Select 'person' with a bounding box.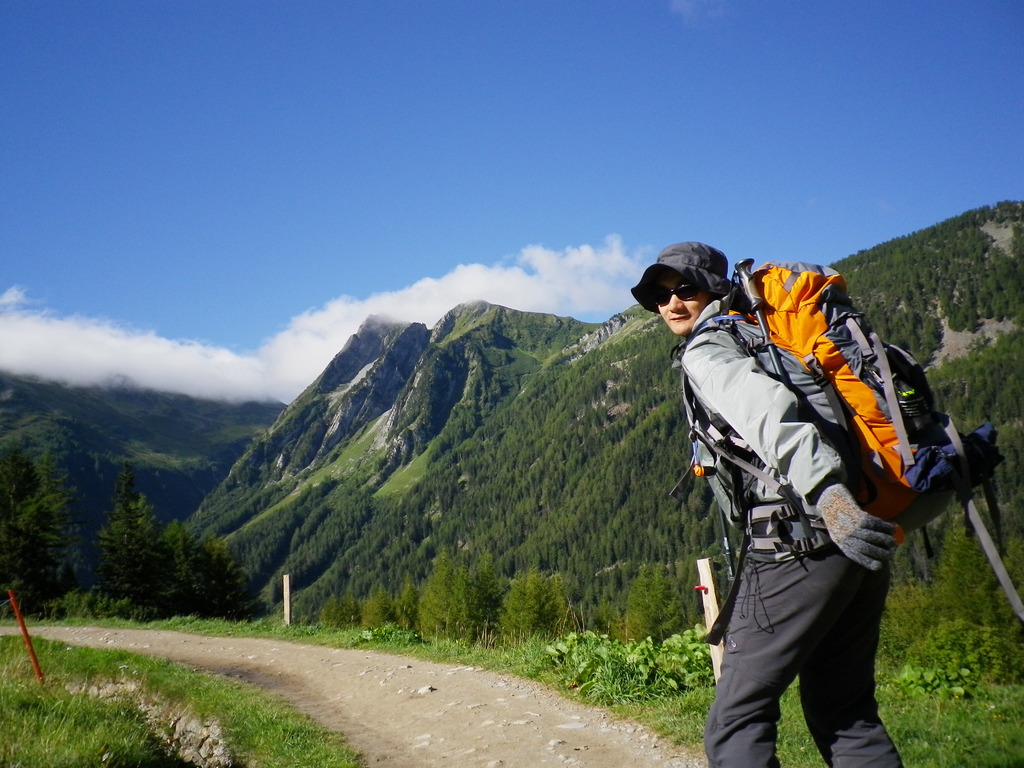
(682, 219, 950, 744).
